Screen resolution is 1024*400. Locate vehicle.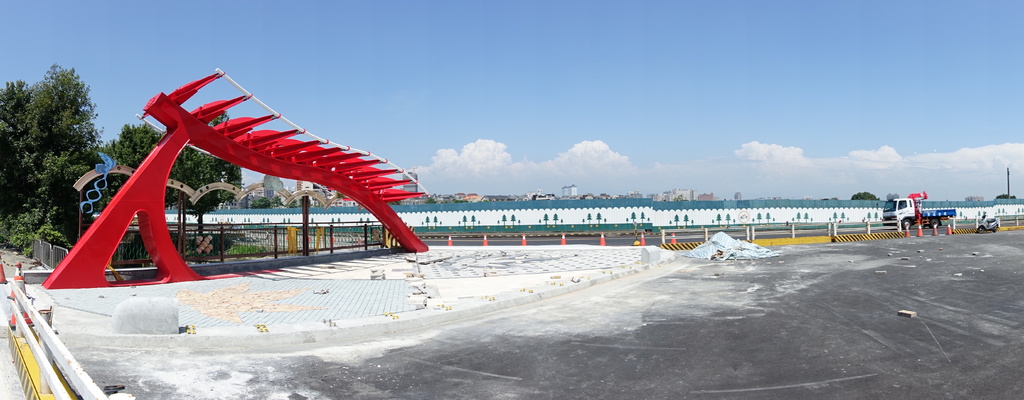
[888, 189, 953, 231].
